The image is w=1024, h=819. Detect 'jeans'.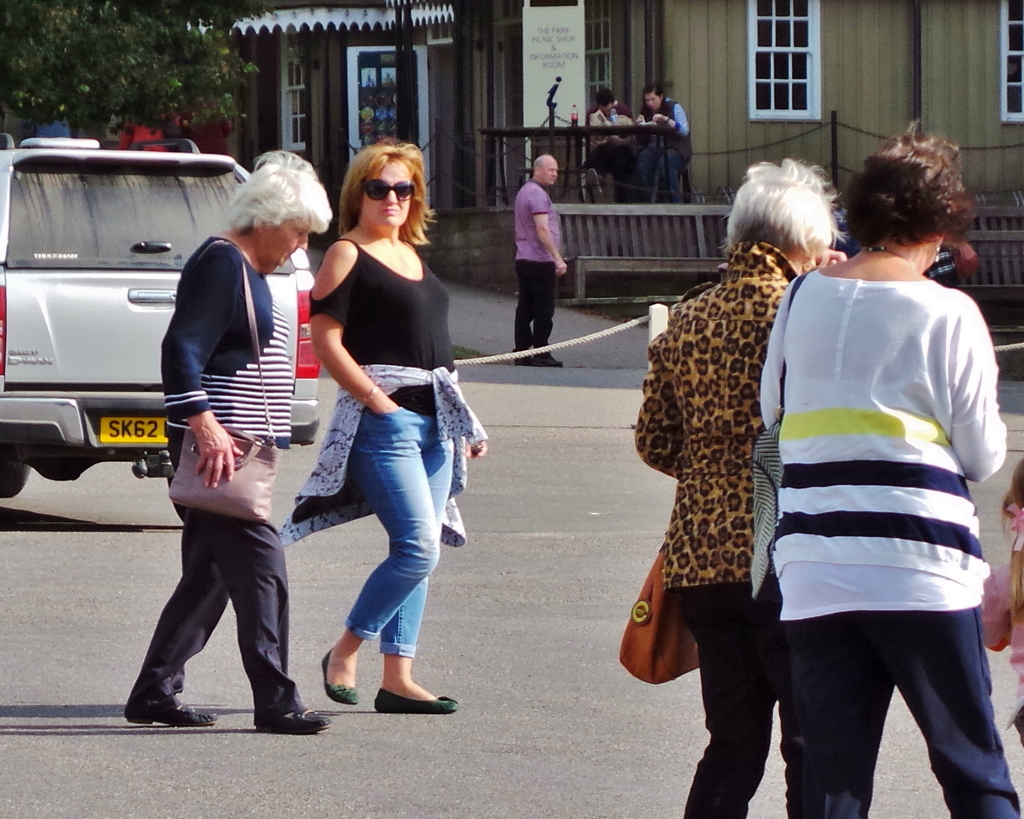
Detection: {"x1": 131, "y1": 515, "x2": 287, "y2": 733}.
